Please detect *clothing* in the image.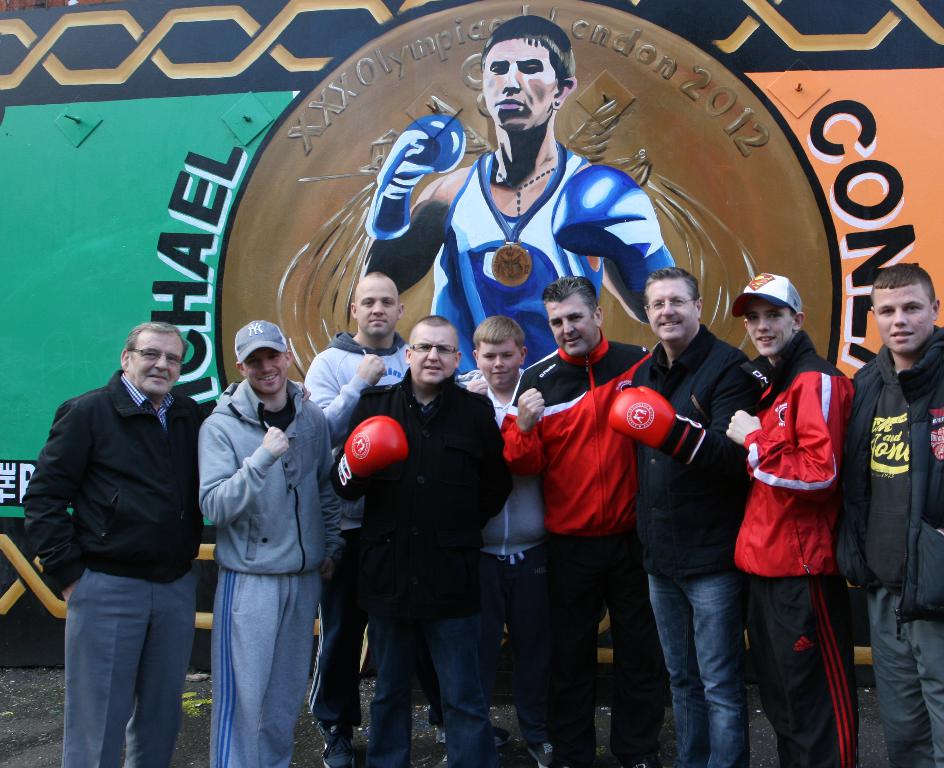
<bbox>431, 140, 607, 375</bbox>.
